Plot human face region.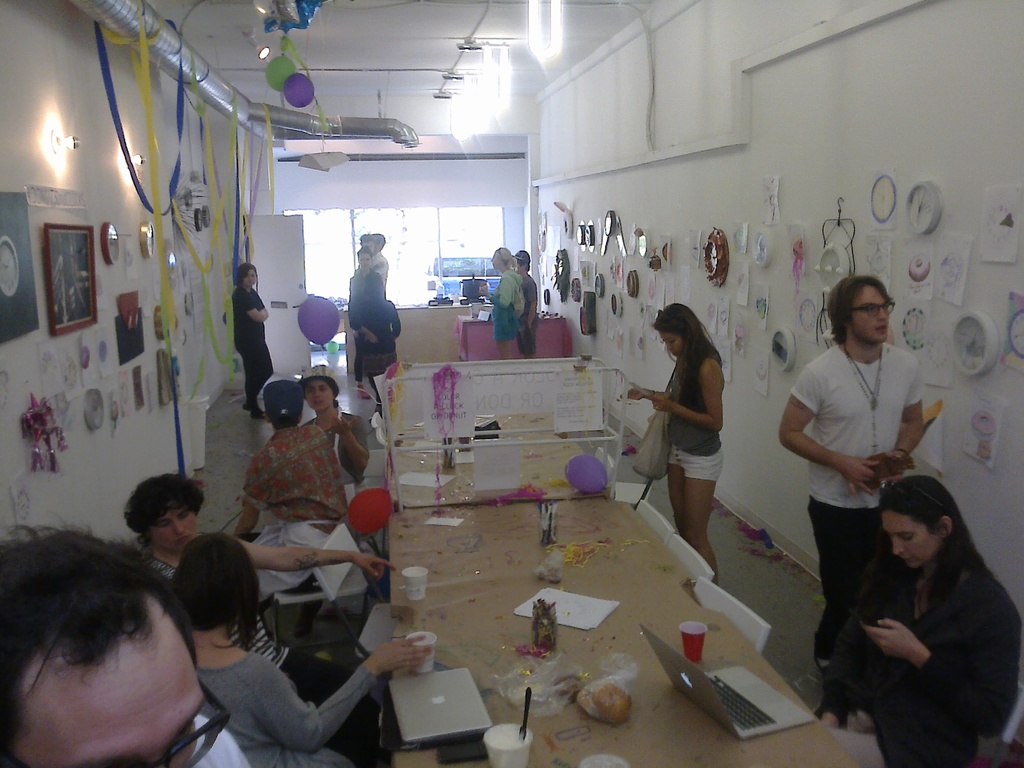
Plotted at 851, 285, 888, 341.
